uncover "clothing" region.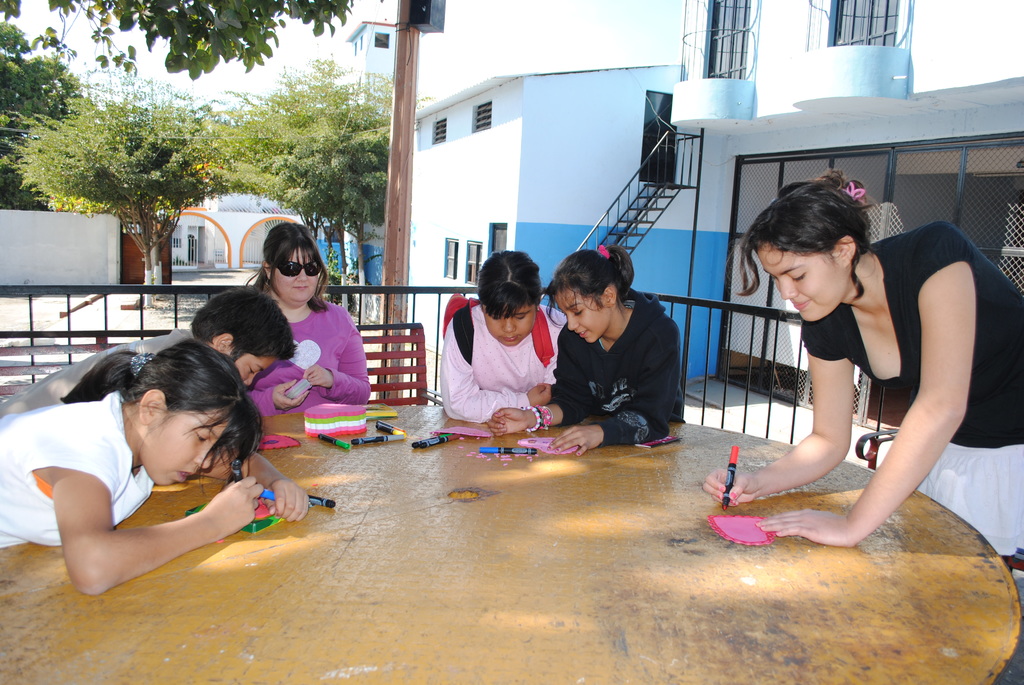
Uncovered: BBox(0, 393, 163, 544).
